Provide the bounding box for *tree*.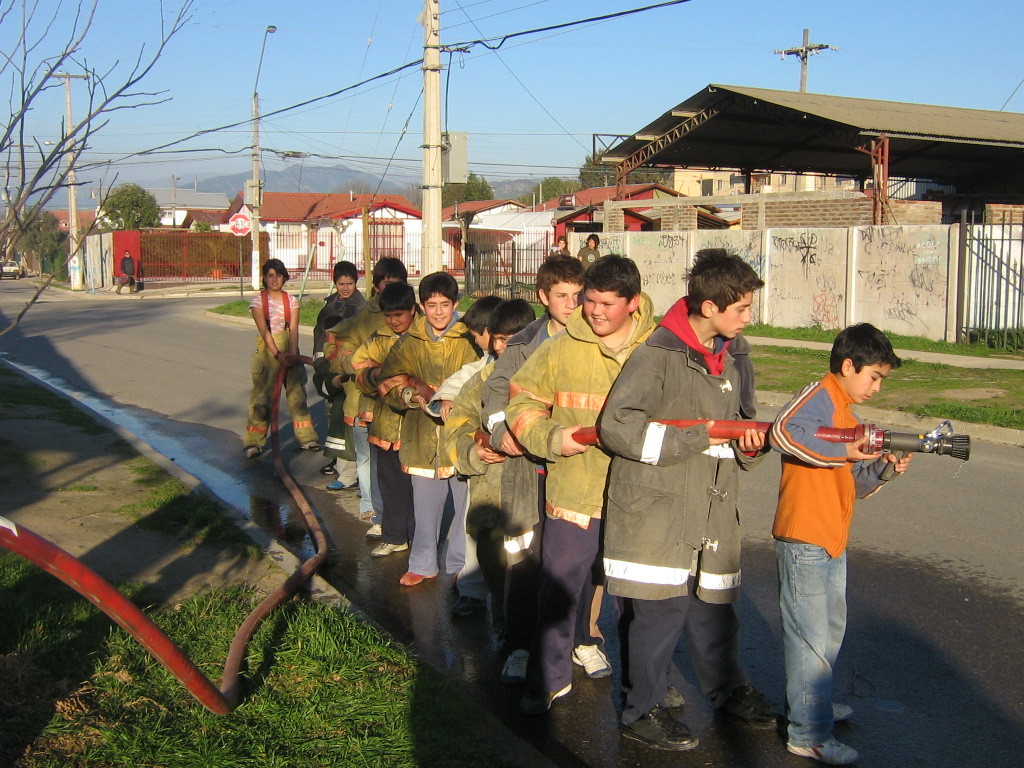
101 180 163 236.
